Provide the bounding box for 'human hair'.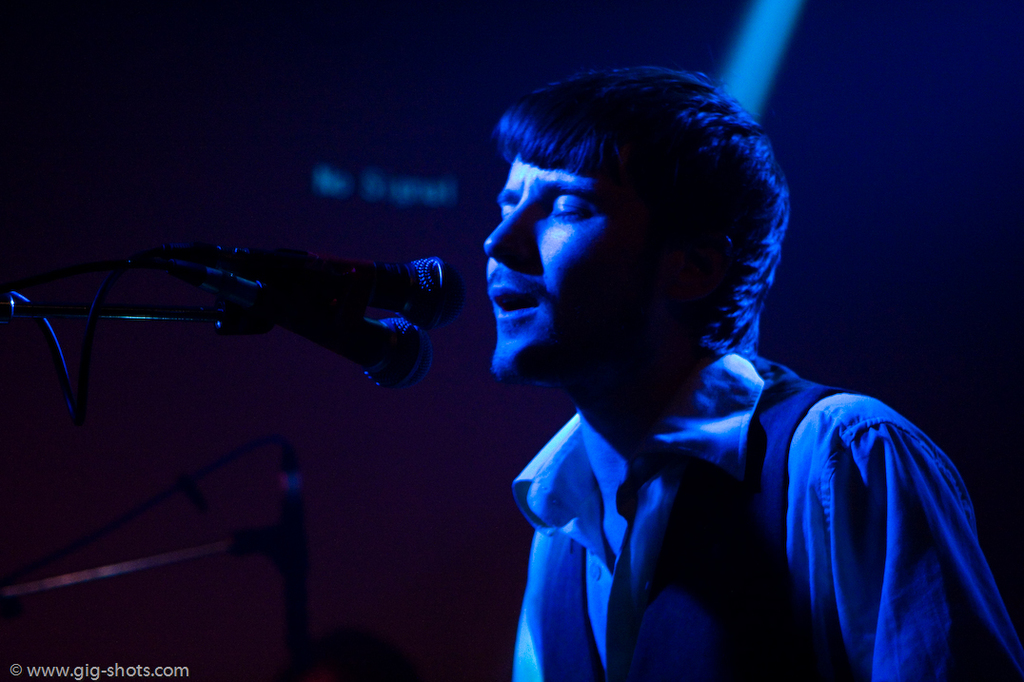
(x1=457, y1=48, x2=798, y2=405).
